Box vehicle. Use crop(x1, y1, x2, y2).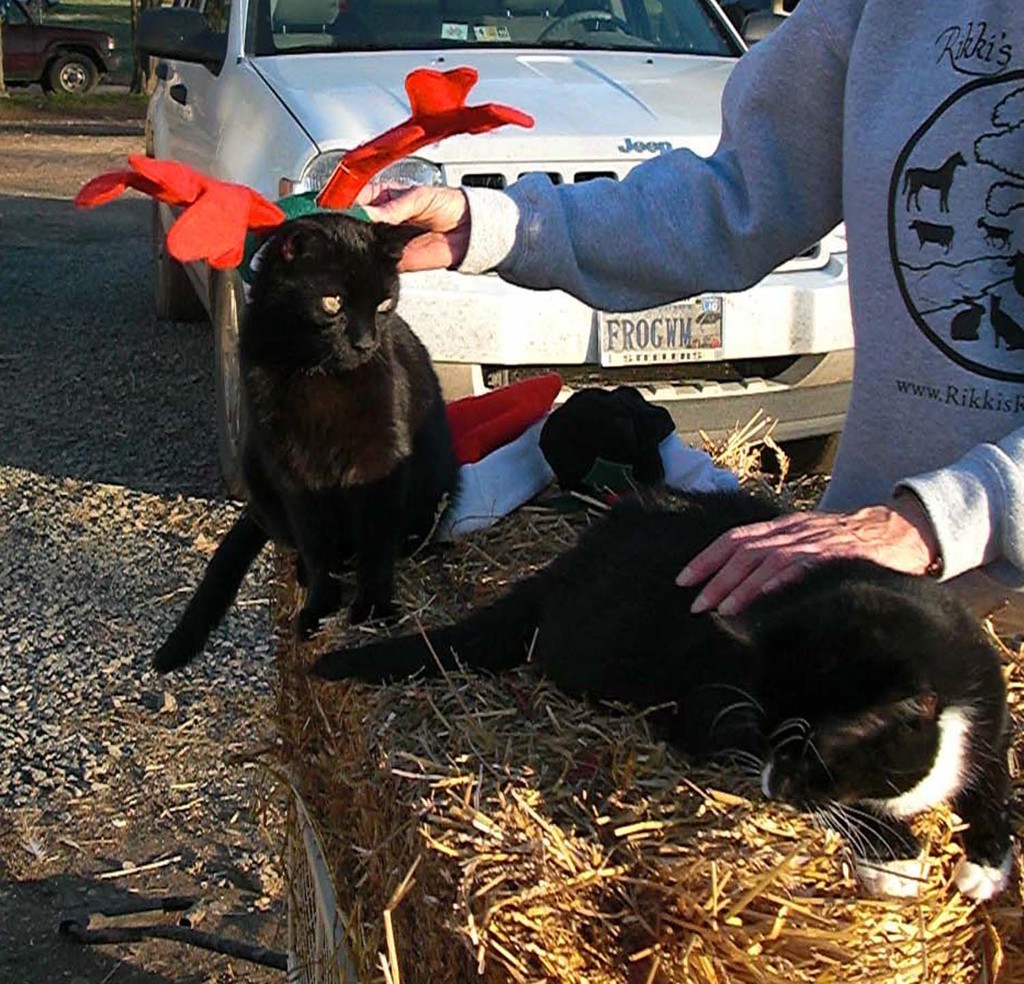
crop(1, 0, 114, 98).
